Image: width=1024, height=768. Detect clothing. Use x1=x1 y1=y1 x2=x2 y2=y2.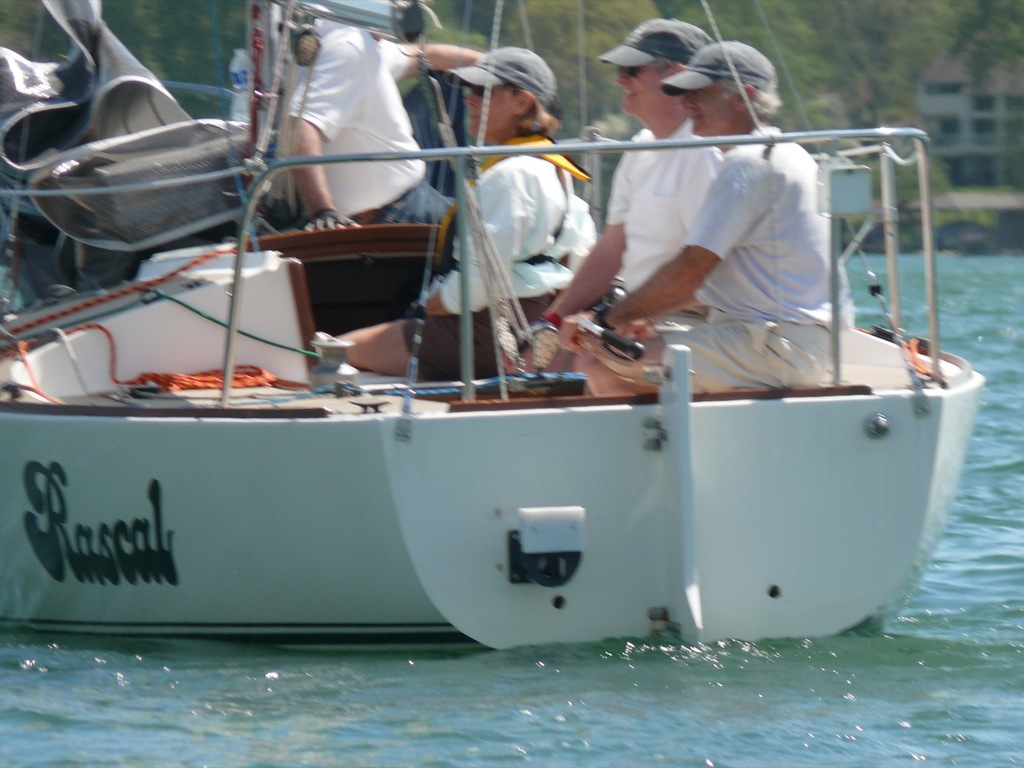
x1=545 y1=118 x2=724 y2=324.
